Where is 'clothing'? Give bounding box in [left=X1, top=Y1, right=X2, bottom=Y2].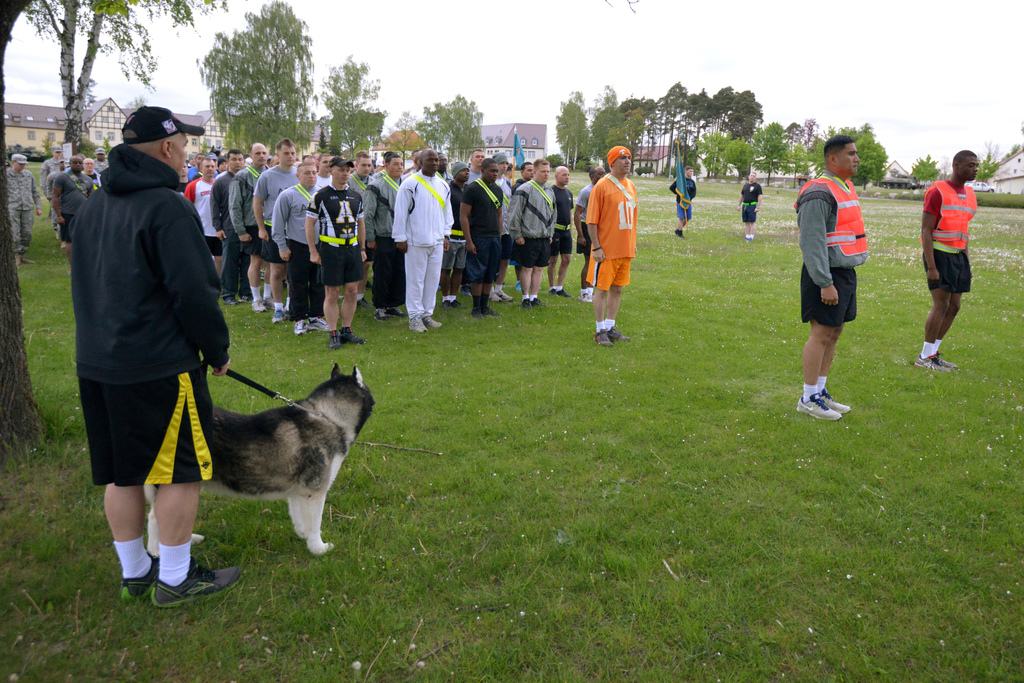
[left=207, top=172, right=237, bottom=280].
